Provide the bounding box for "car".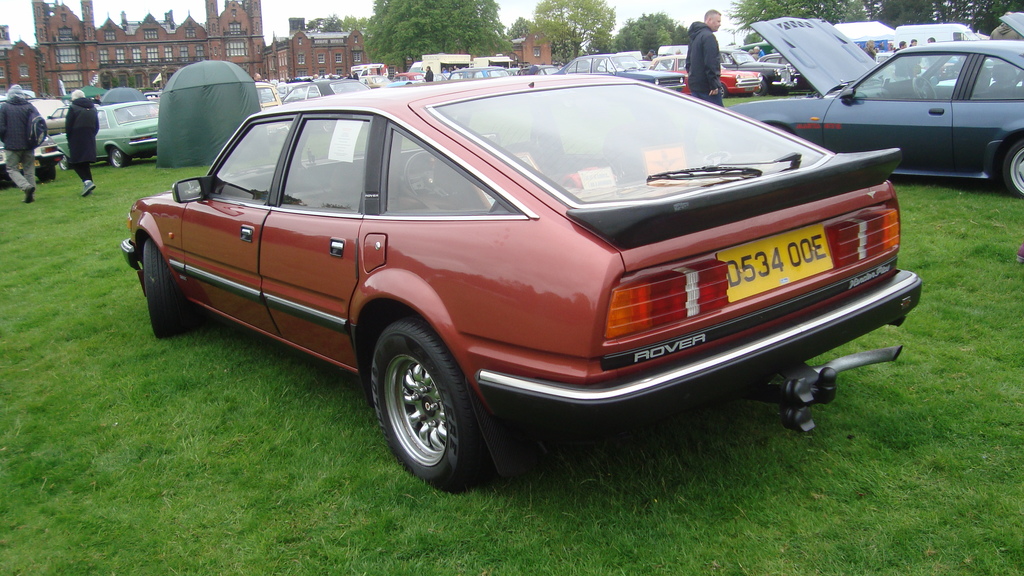
981, 10, 1023, 67.
